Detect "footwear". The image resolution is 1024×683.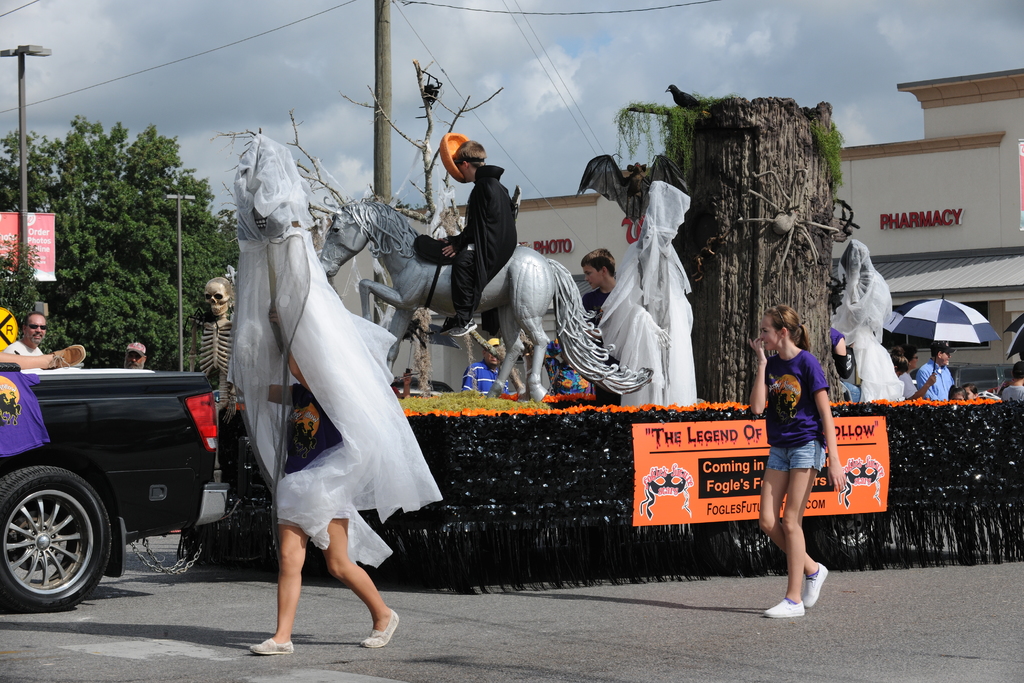
bbox=(804, 561, 833, 606).
